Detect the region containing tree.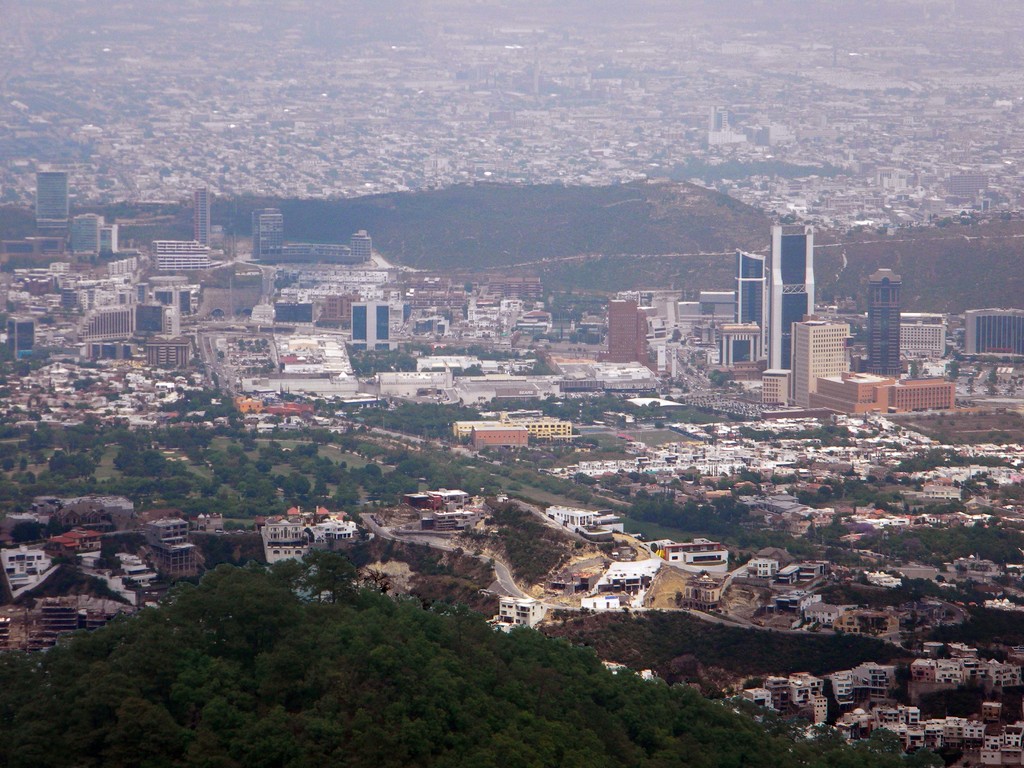
0,538,959,767.
